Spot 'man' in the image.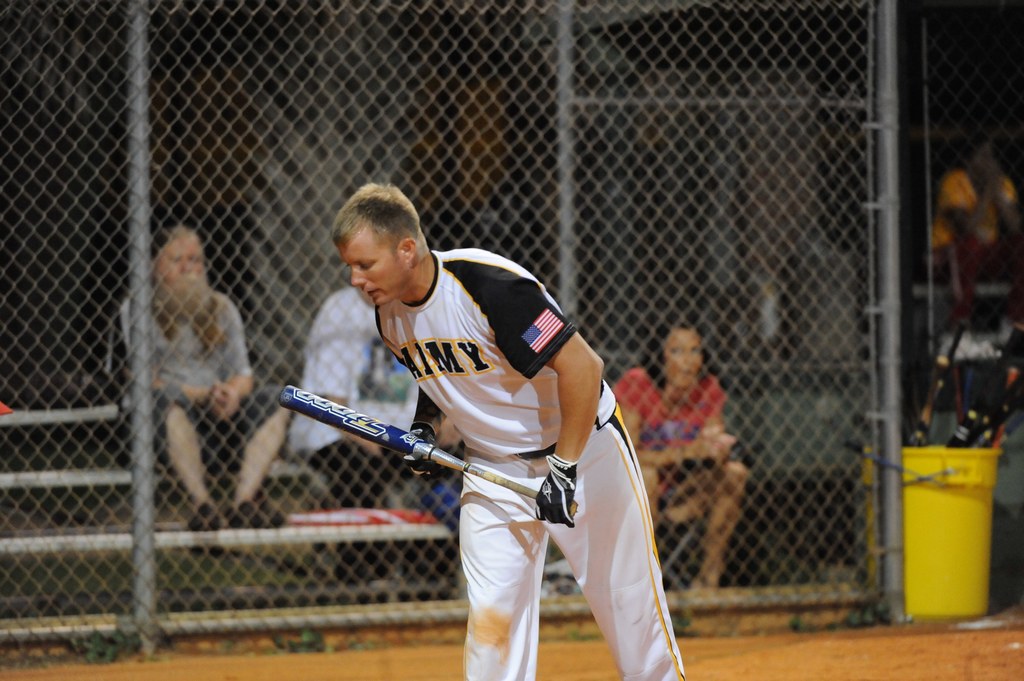
'man' found at crop(113, 200, 261, 593).
